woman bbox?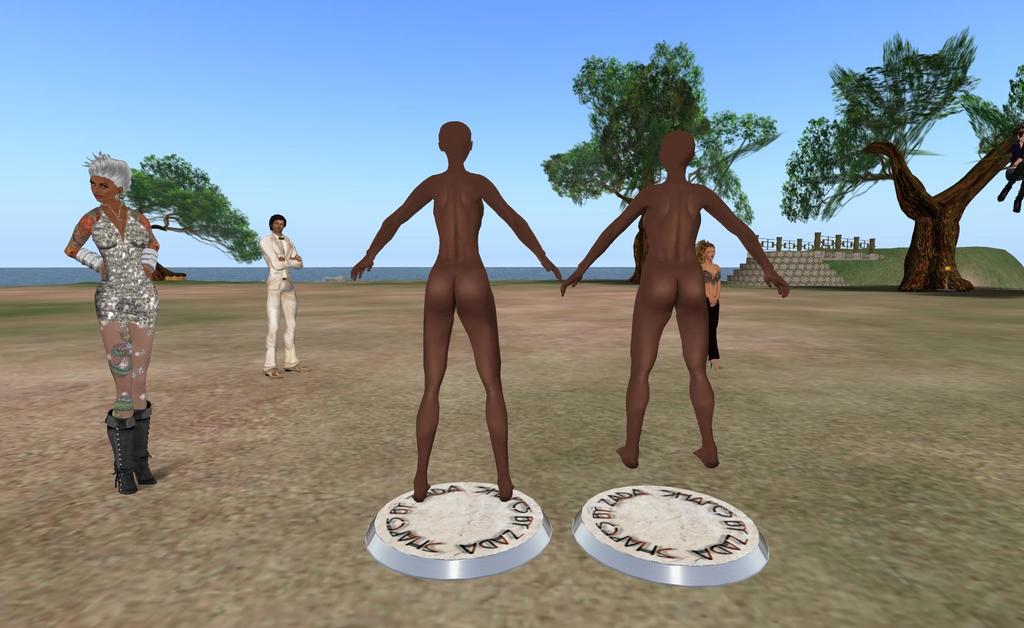
box=[63, 160, 168, 462]
